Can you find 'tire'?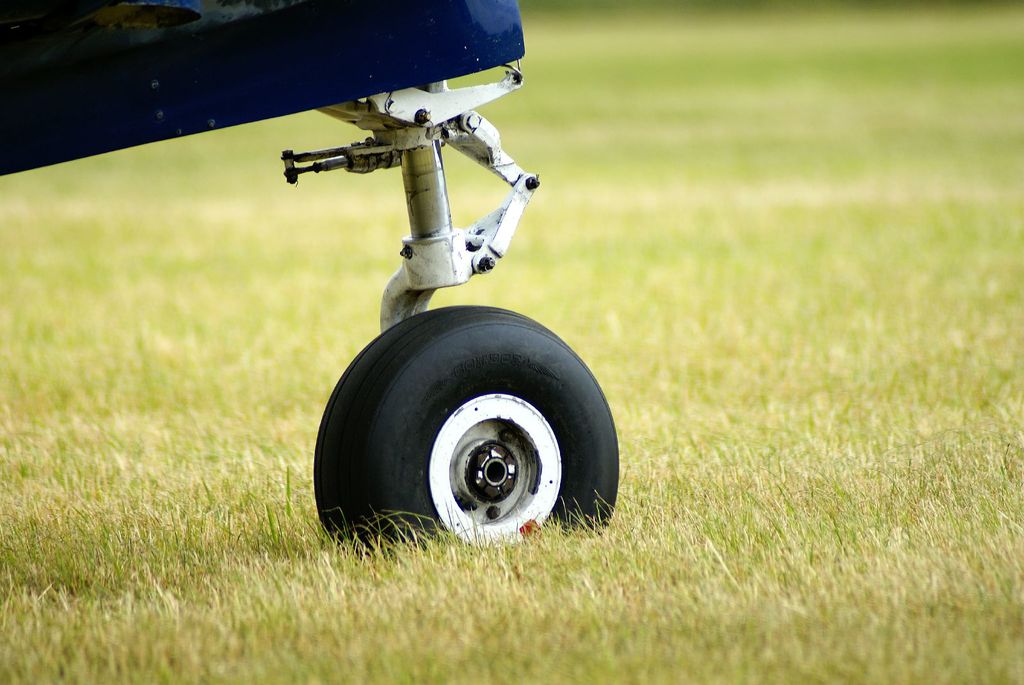
Yes, bounding box: select_region(312, 306, 621, 546).
